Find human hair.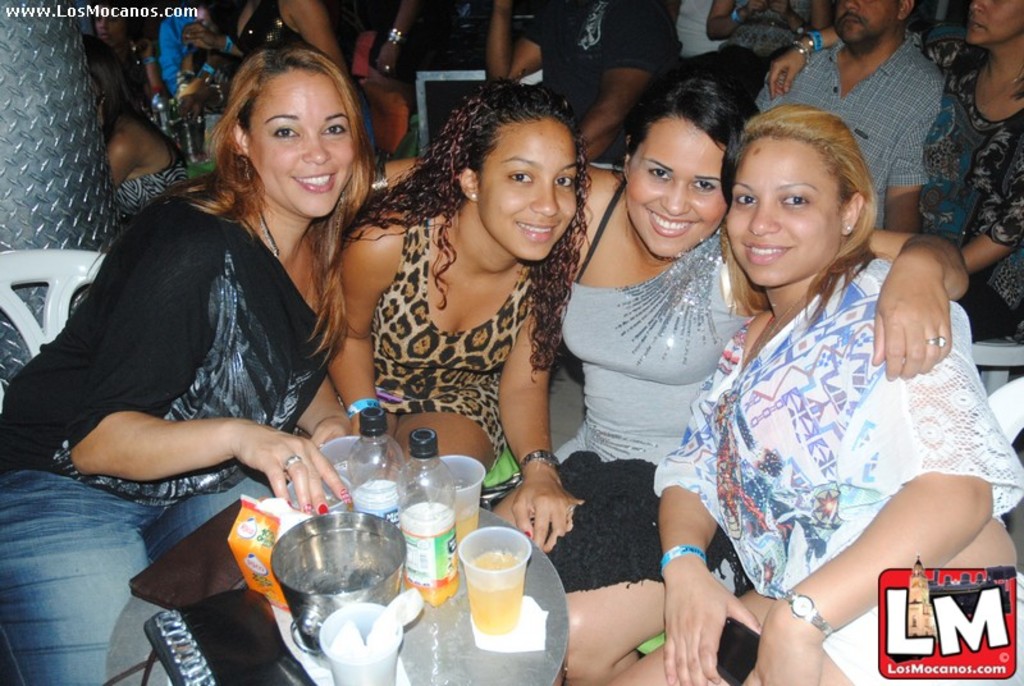
<region>611, 72, 762, 175</region>.
